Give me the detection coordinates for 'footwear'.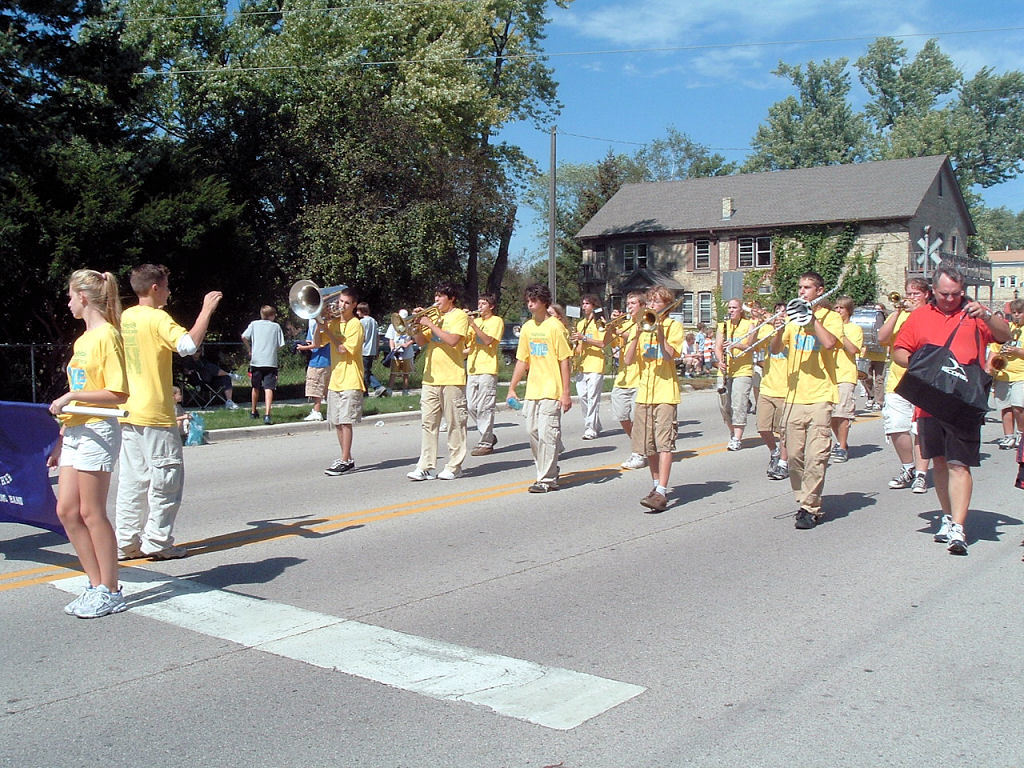
[left=225, top=396, right=240, bottom=411].
